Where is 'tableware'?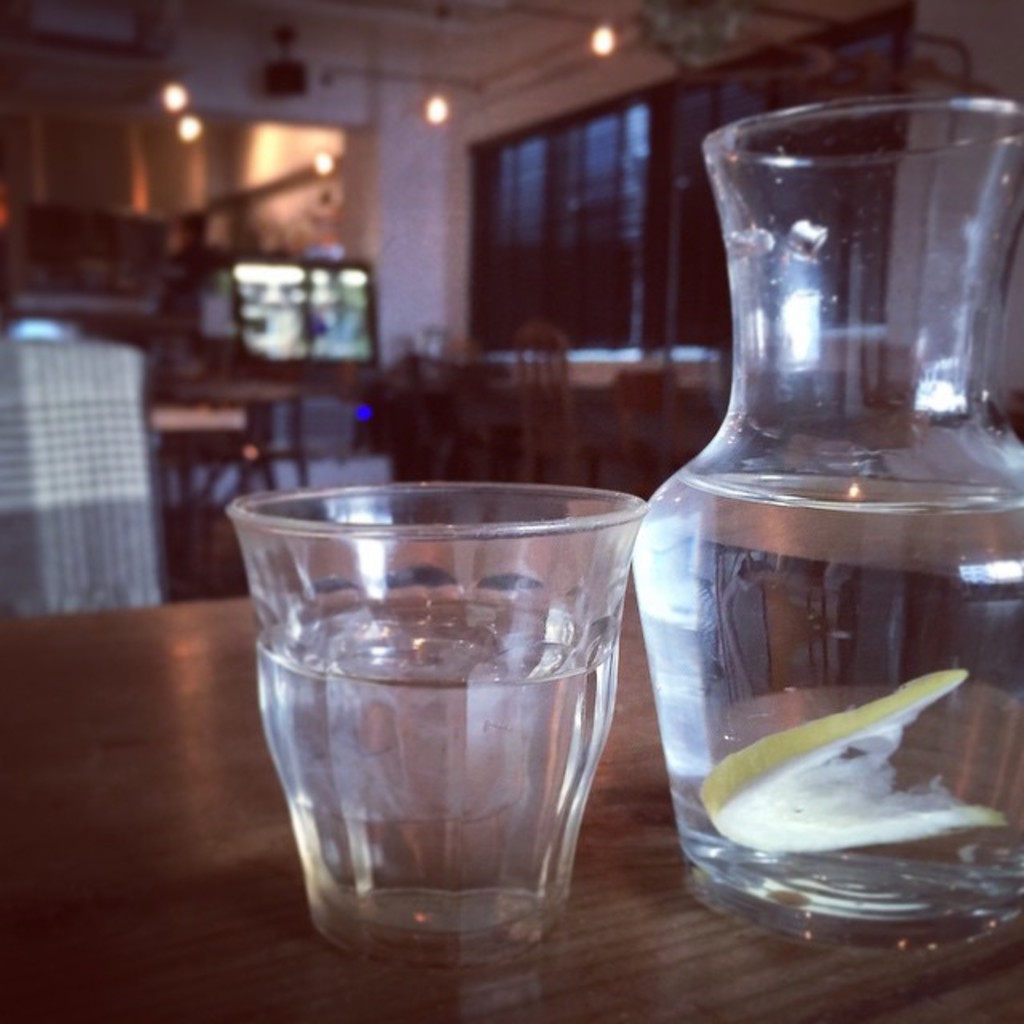
(left=218, top=464, right=654, bottom=966).
